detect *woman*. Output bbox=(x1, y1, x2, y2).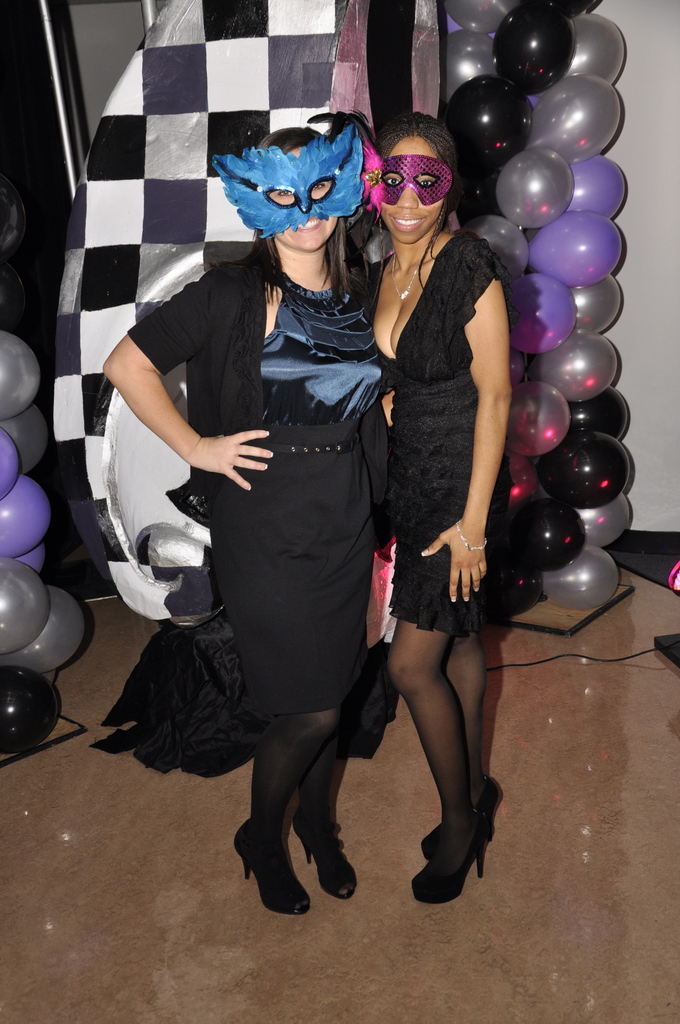
bbox=(330, 108, 526, 914).
